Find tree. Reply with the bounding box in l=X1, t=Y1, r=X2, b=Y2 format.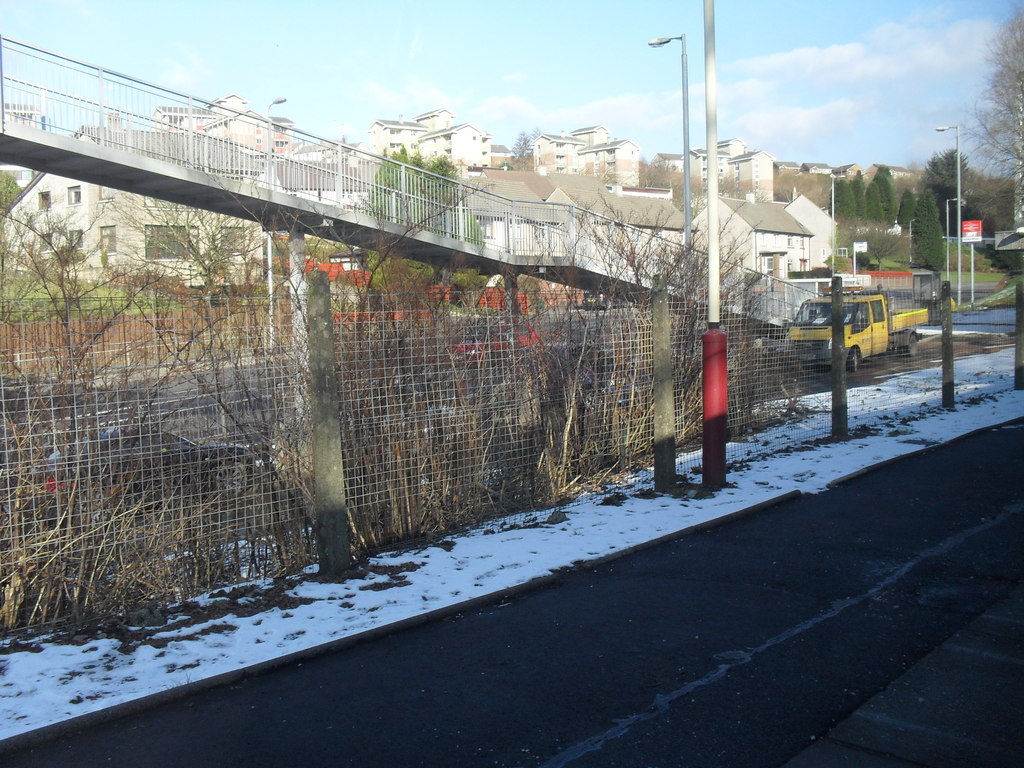
l=639, t=147, r=739, b=234.
